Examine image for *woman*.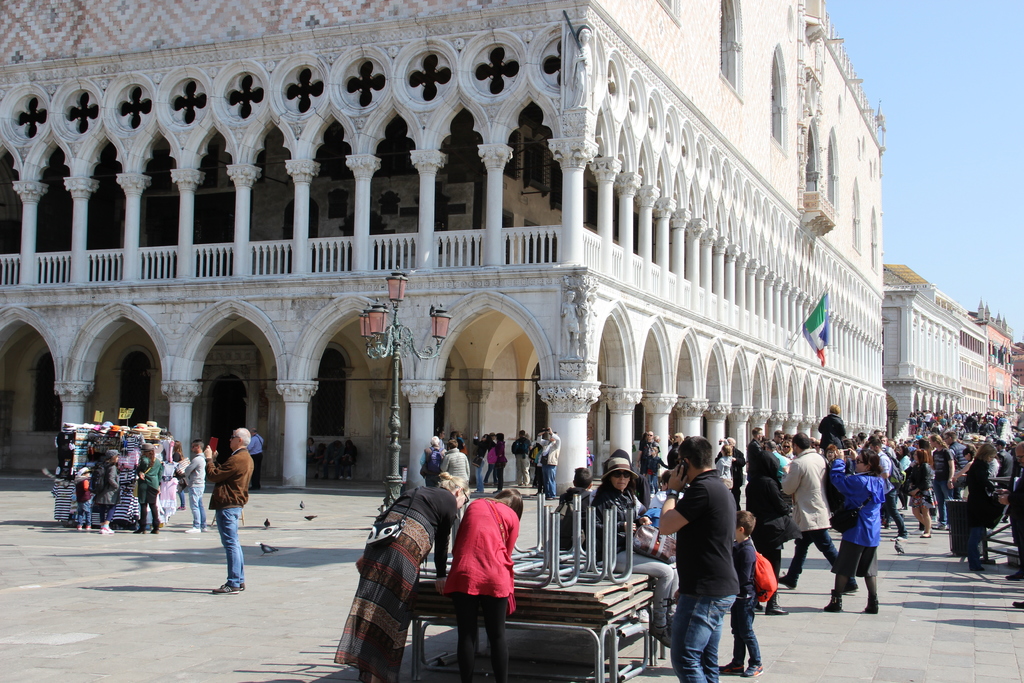
Examination result: rect(897, 447, 909, 472).
